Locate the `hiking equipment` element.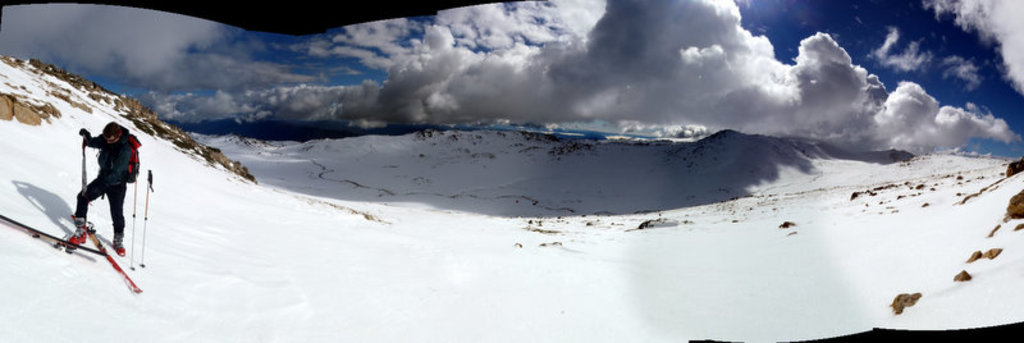
Element bbox: detection(142, 170, 155, 269).
